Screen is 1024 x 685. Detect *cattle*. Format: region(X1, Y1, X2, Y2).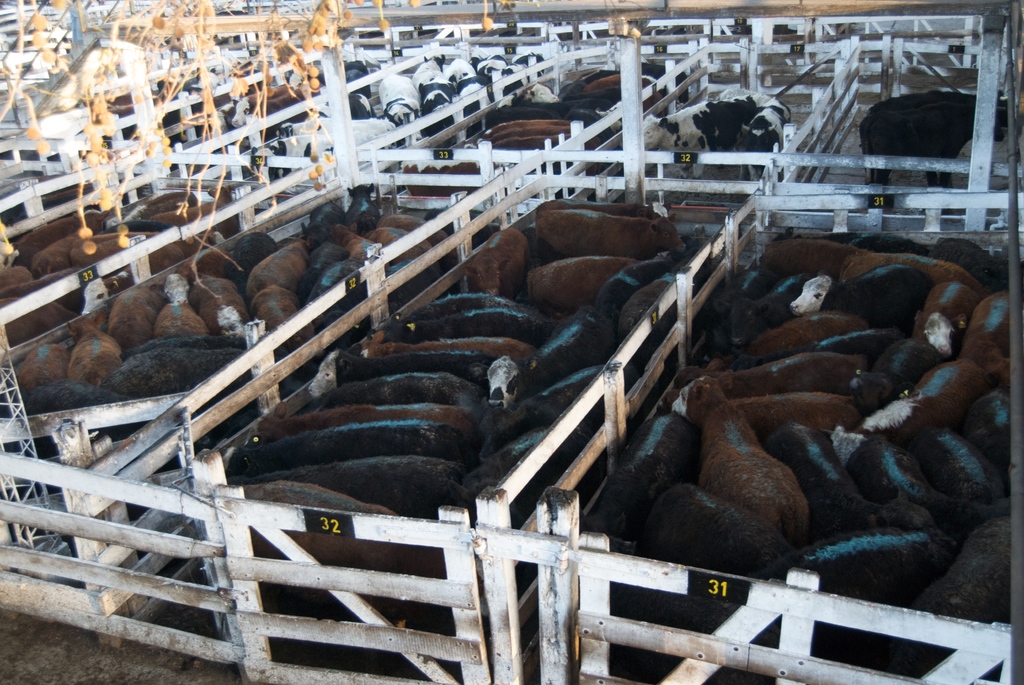
region(536, 202, 666, 219).
